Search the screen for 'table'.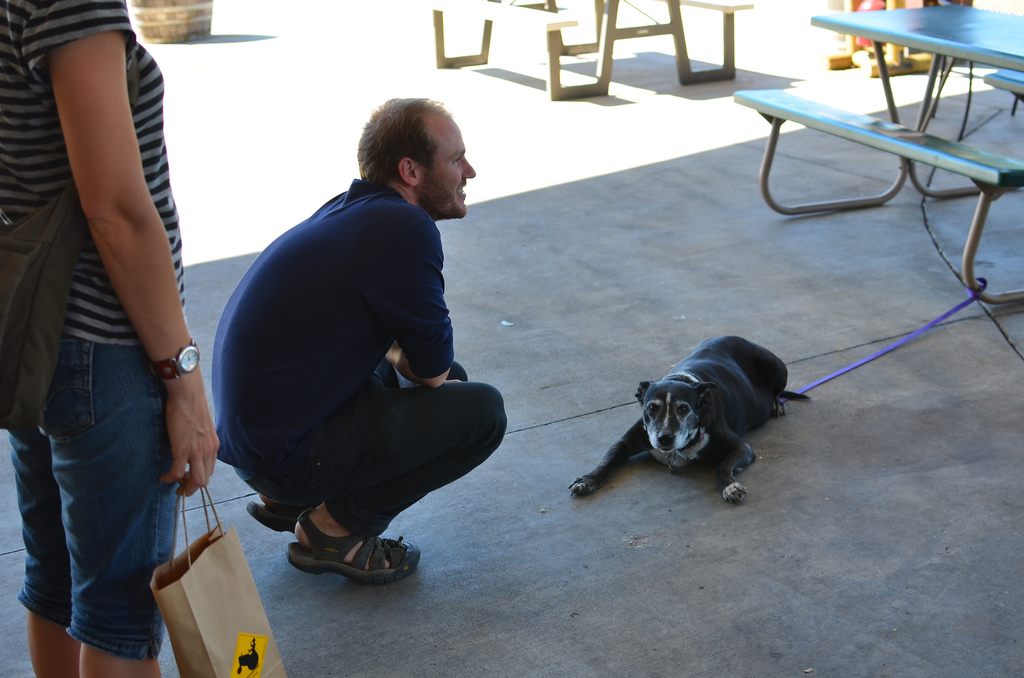
Found at region(810, 0, 1023, 136).
